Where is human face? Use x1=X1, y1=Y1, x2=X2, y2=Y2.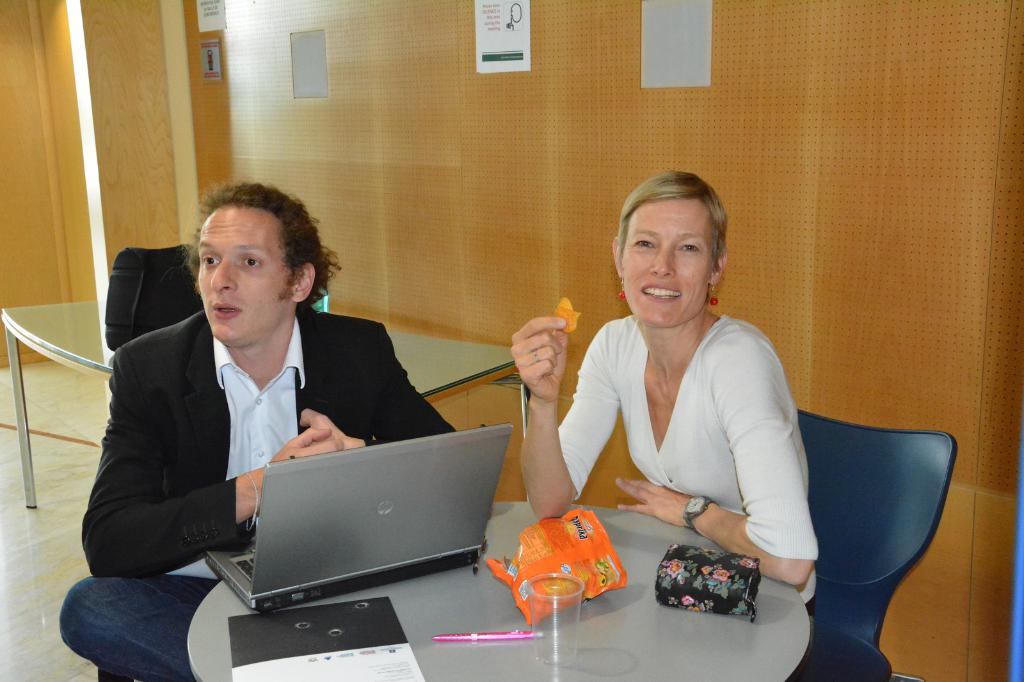
x1=623, y1=201, x2=713, y2=325.
